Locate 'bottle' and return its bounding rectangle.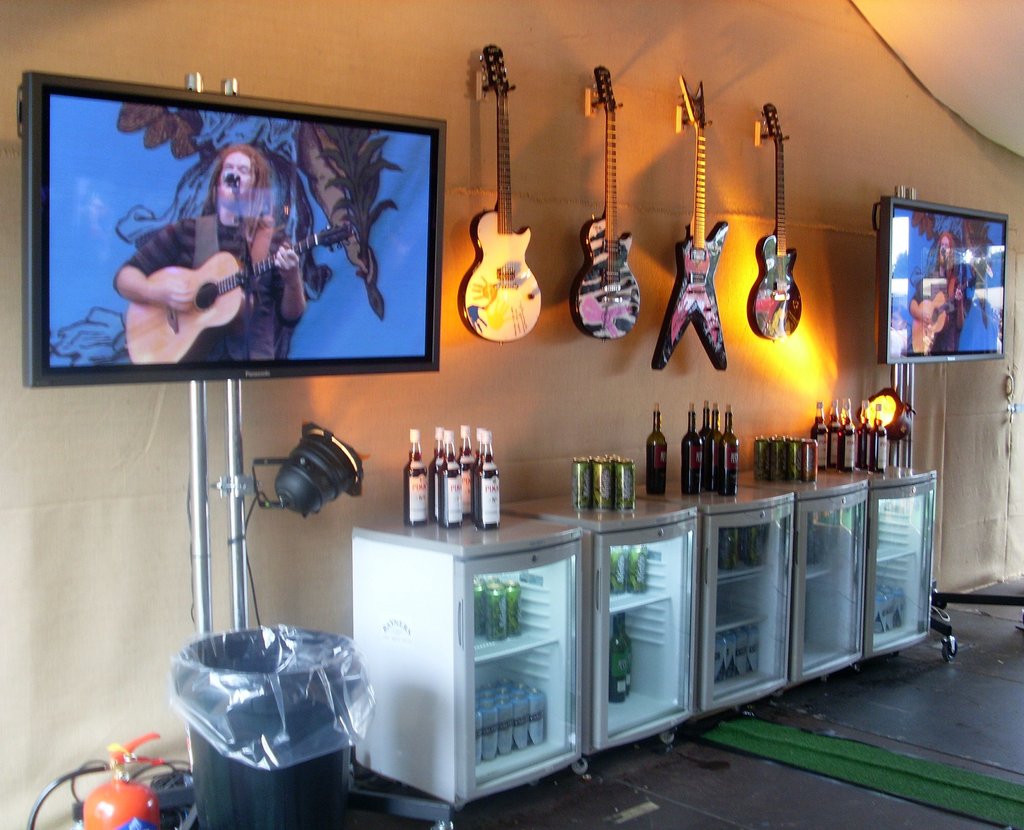
608, 614, 628, 701.
